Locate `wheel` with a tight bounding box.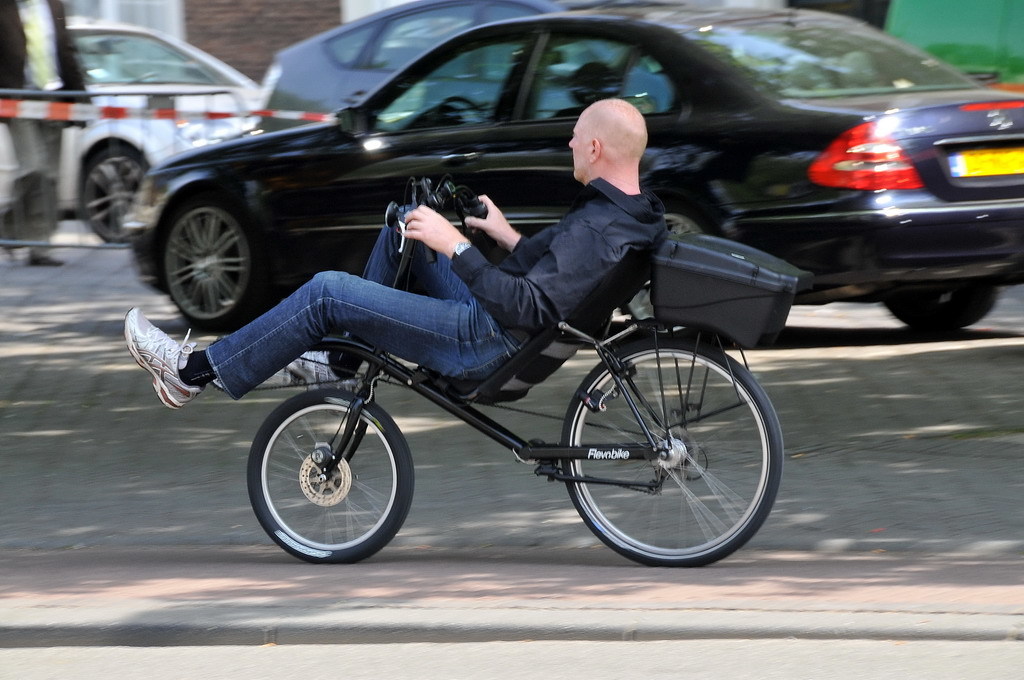
(82, 143, 152, 245).
